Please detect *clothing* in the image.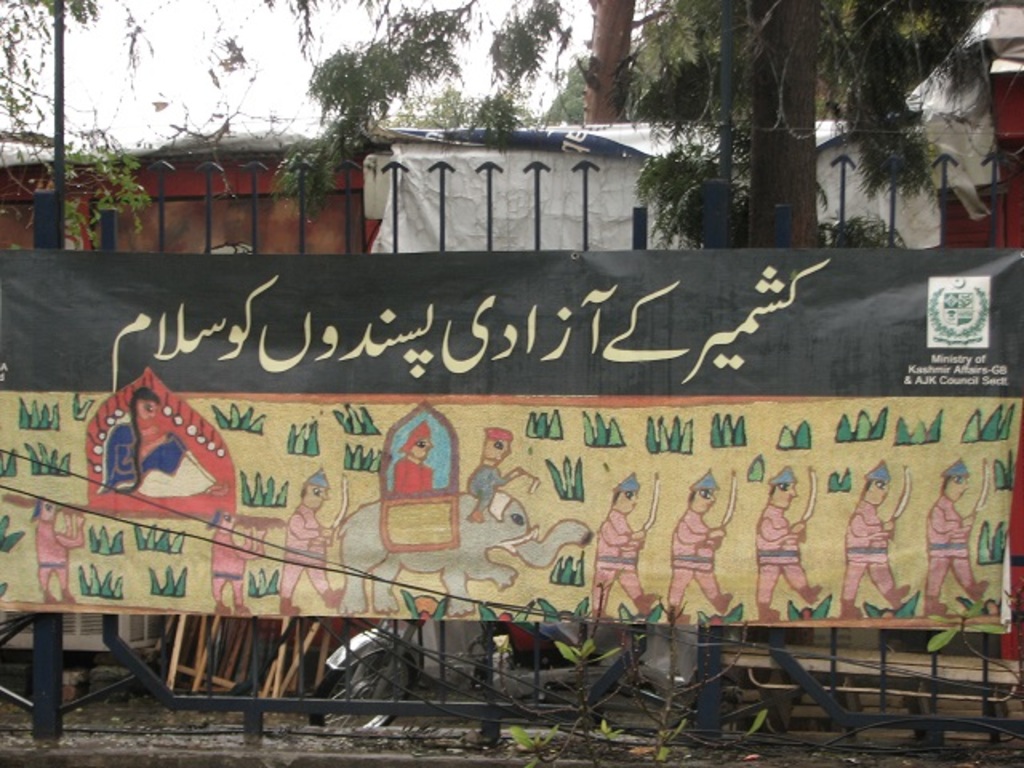
Rect(98, 421, 218, 504).
